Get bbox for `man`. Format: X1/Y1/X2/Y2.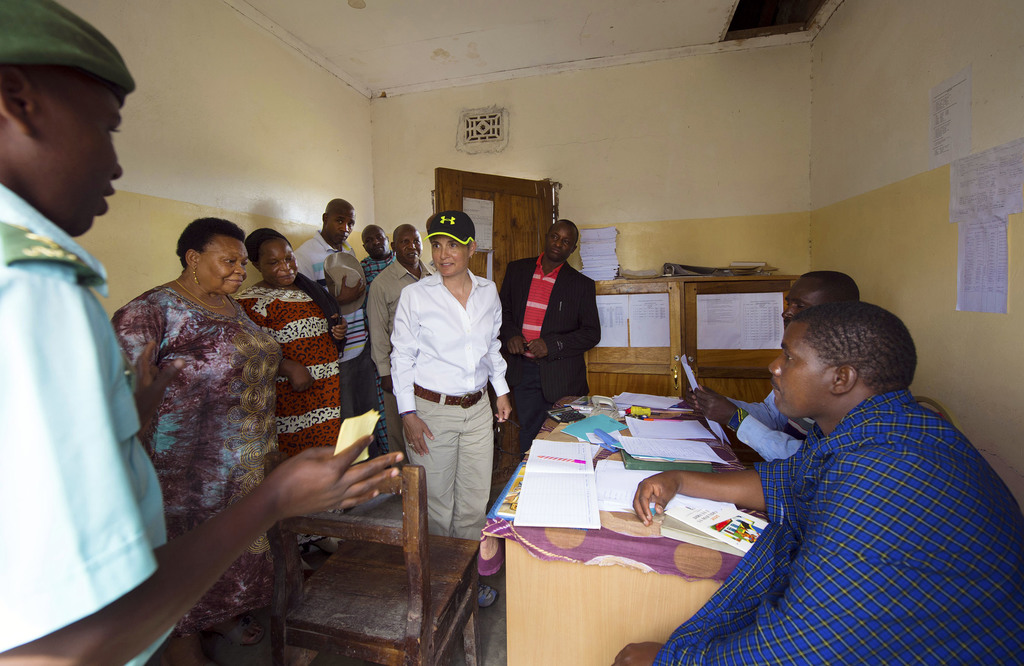
352/221/394/282.
